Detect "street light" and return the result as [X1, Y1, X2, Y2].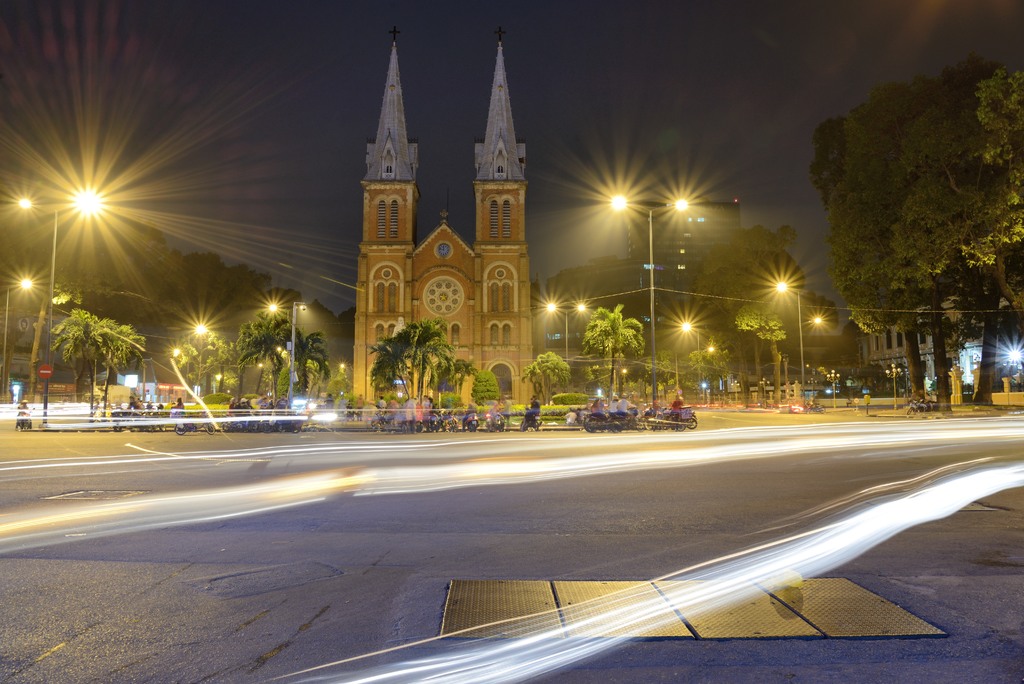
[15, 185, 109, 429].
